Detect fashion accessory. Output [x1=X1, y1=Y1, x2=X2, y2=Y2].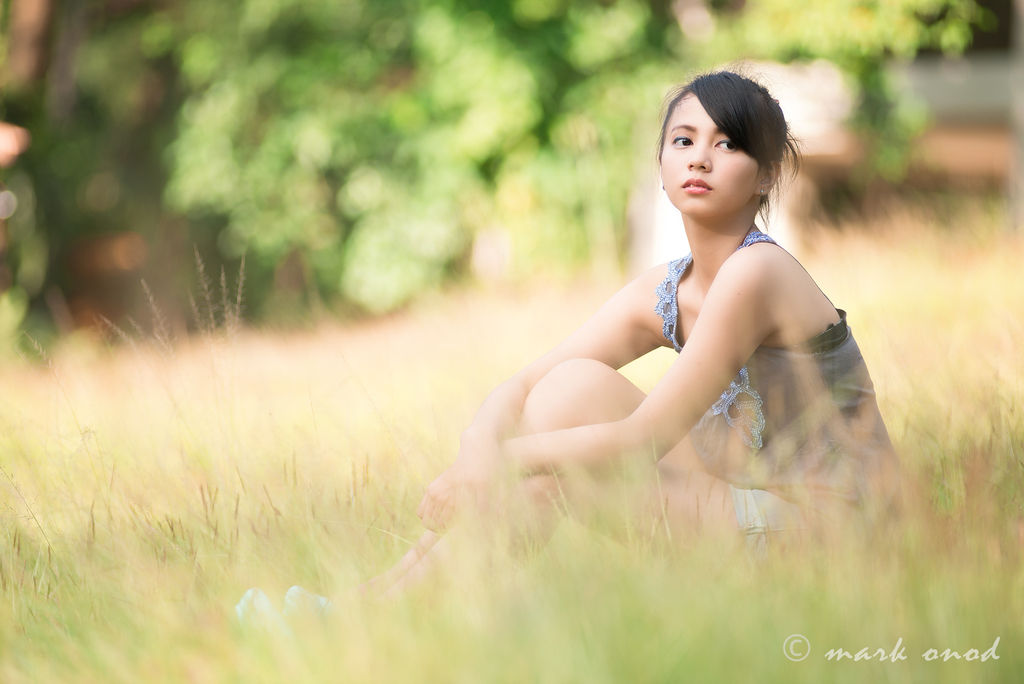
[x1=275, y1=582, x2=335, y2=628].
